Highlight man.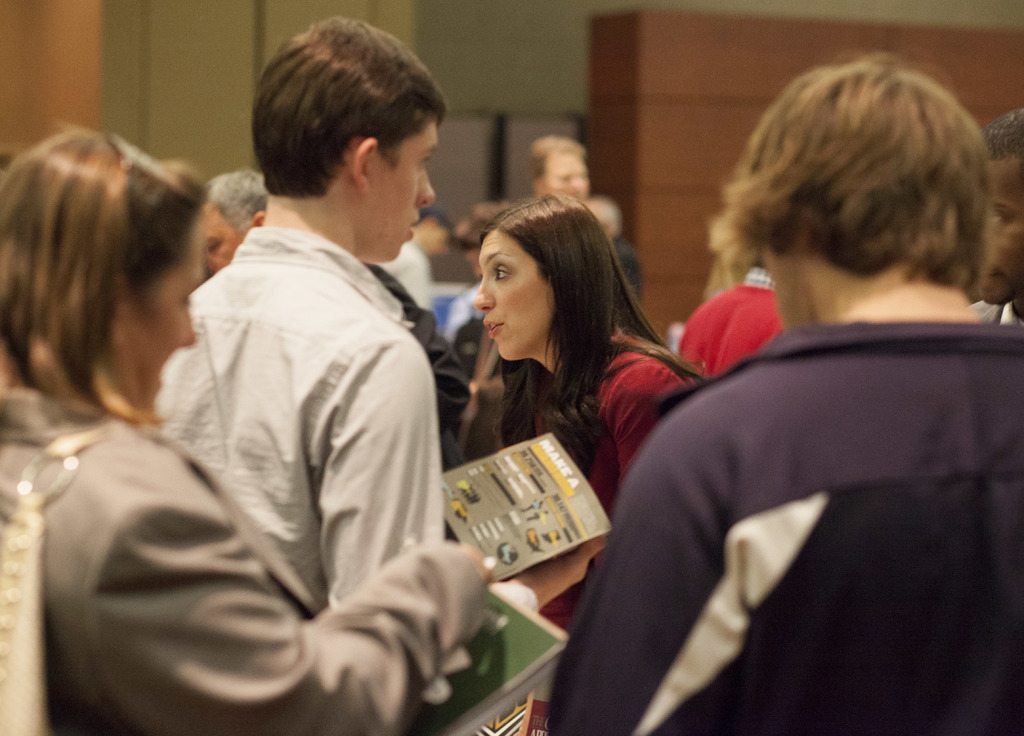
Highlighted region: [x1=525, y1=131, x2=595, y2=204].
